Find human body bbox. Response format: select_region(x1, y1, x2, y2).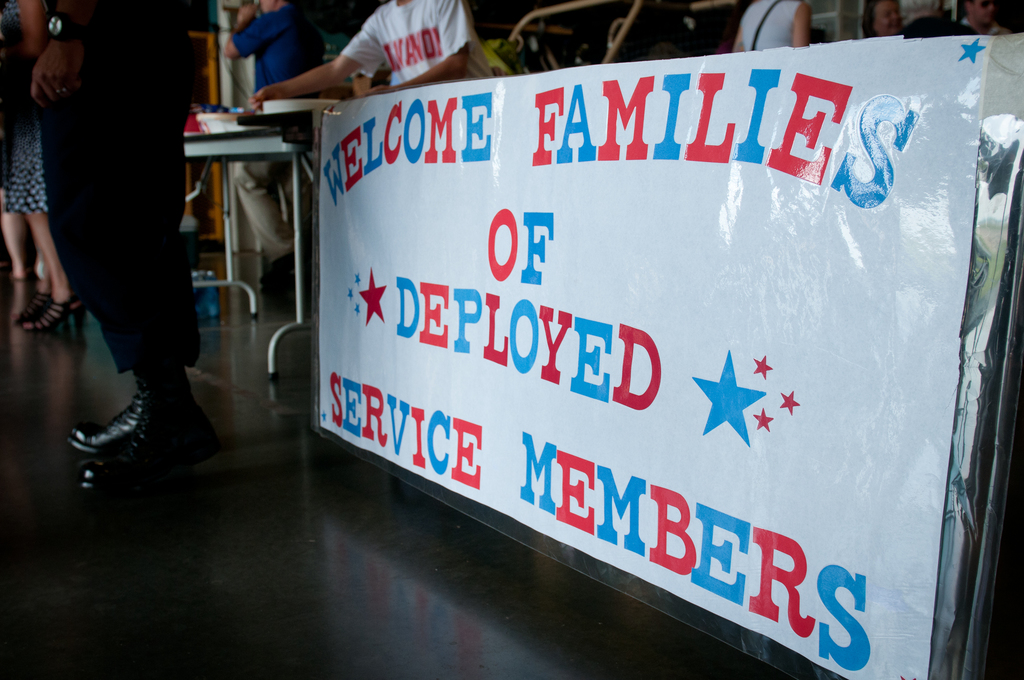
select_region(856, 0, 909, 33).
